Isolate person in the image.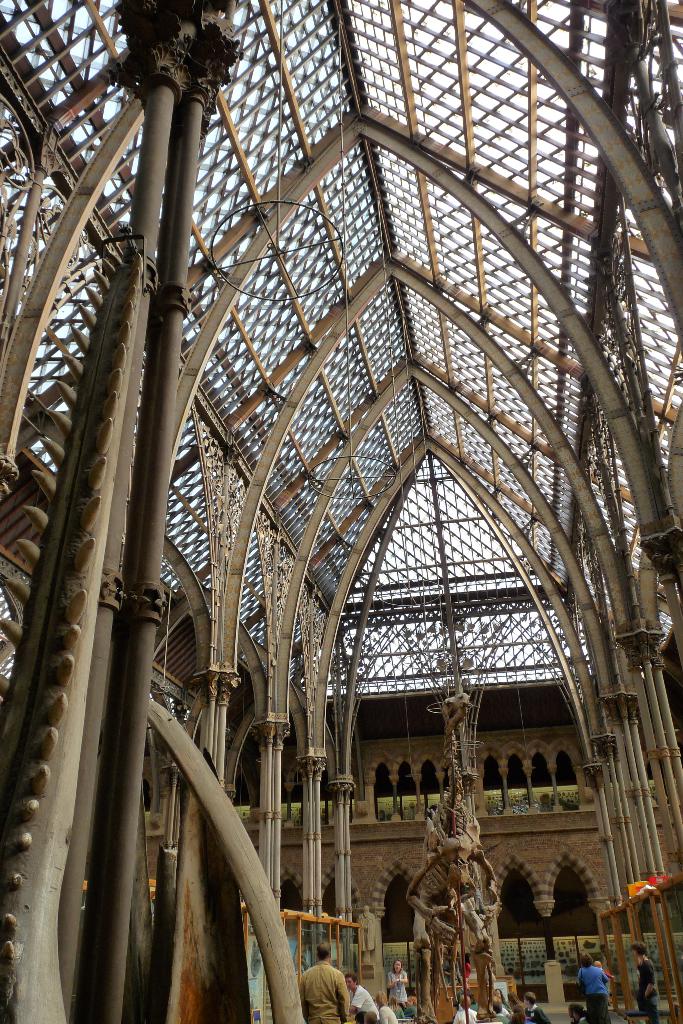
Isolated region: Rect(630, 944, 660, 1023).
